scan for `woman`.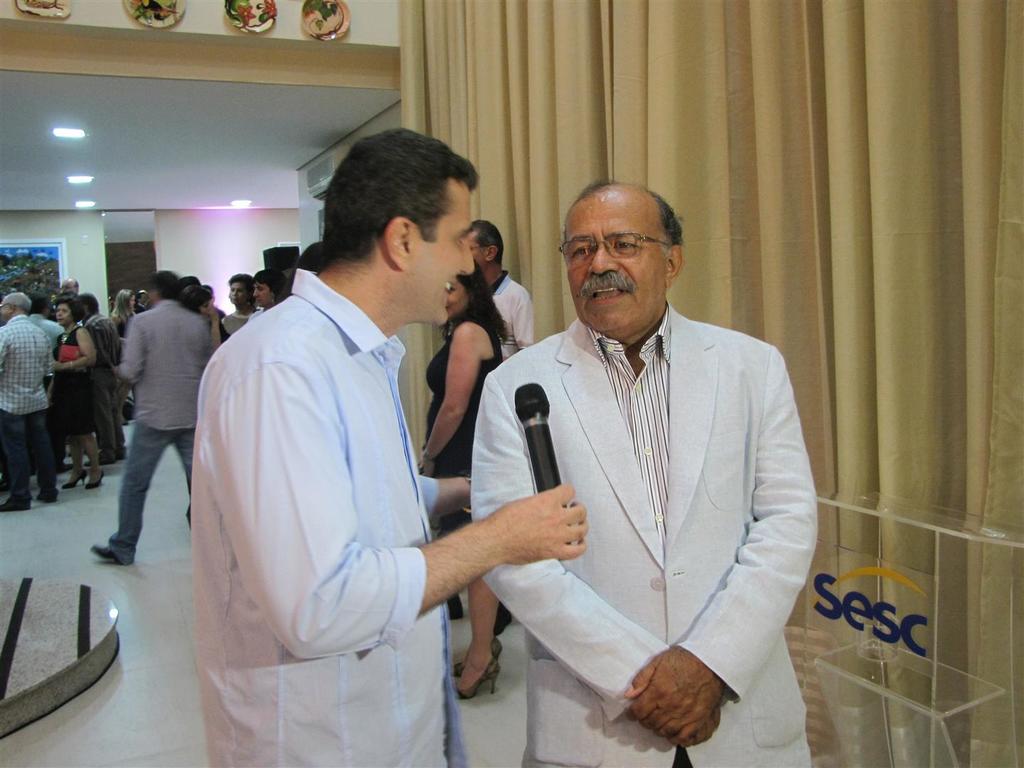
Scan result: {"left": 46, "top": 303, "right": 101, "bottom": 489}.
